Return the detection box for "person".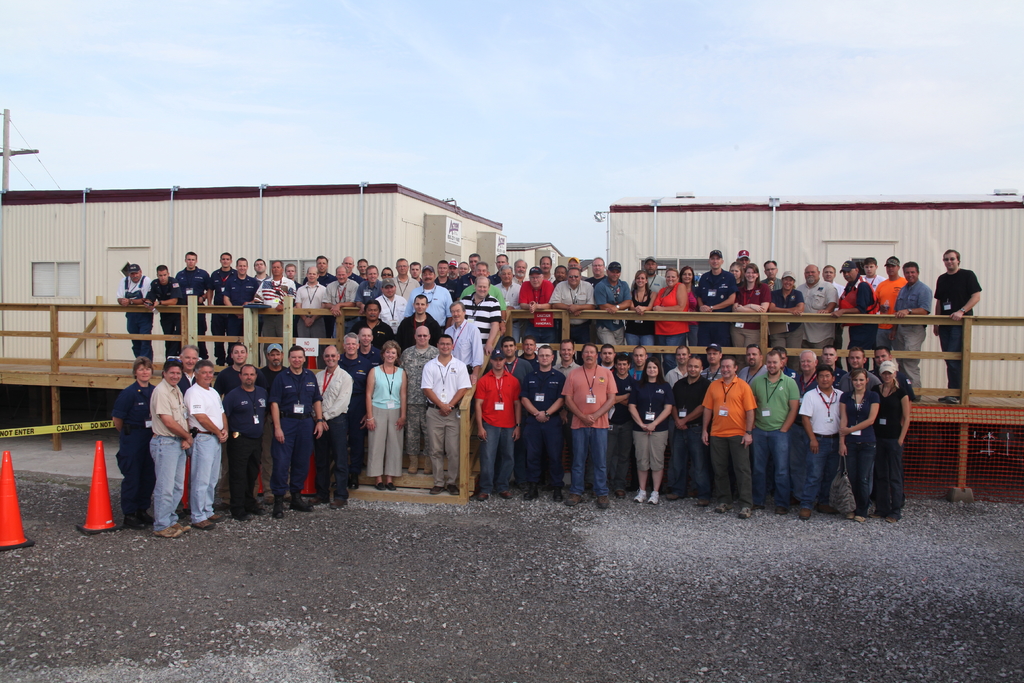
x1=548 y1=265 x2=597 y2=339.
